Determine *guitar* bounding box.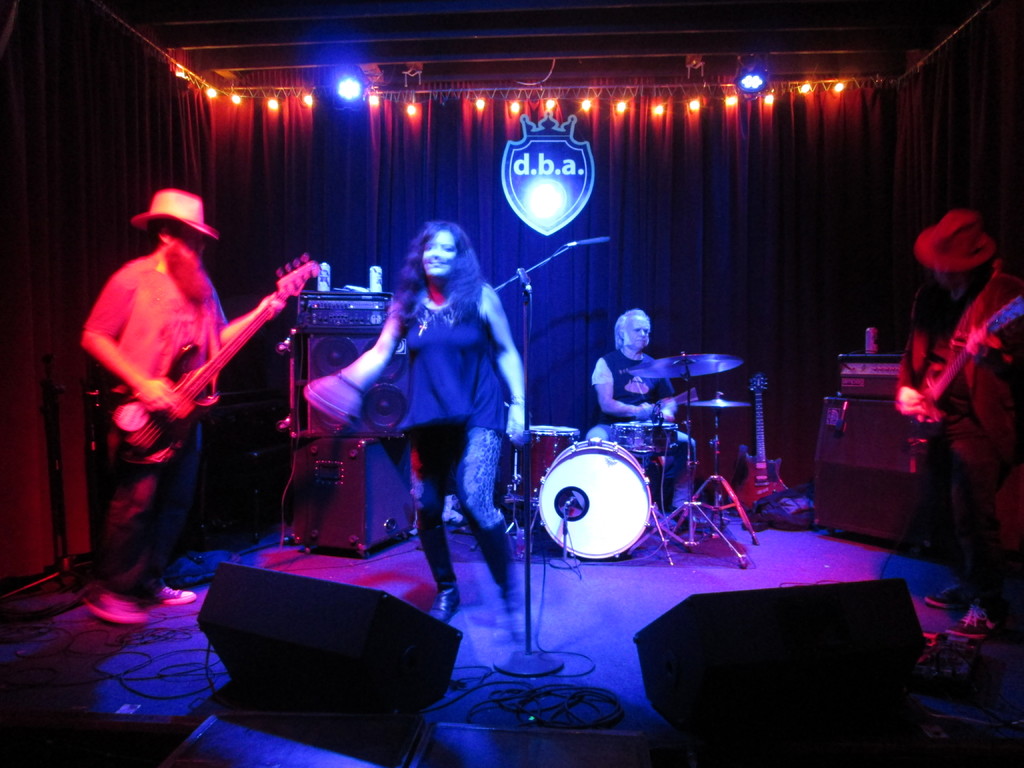
Determined: box(898, 294, 1023, 437).
